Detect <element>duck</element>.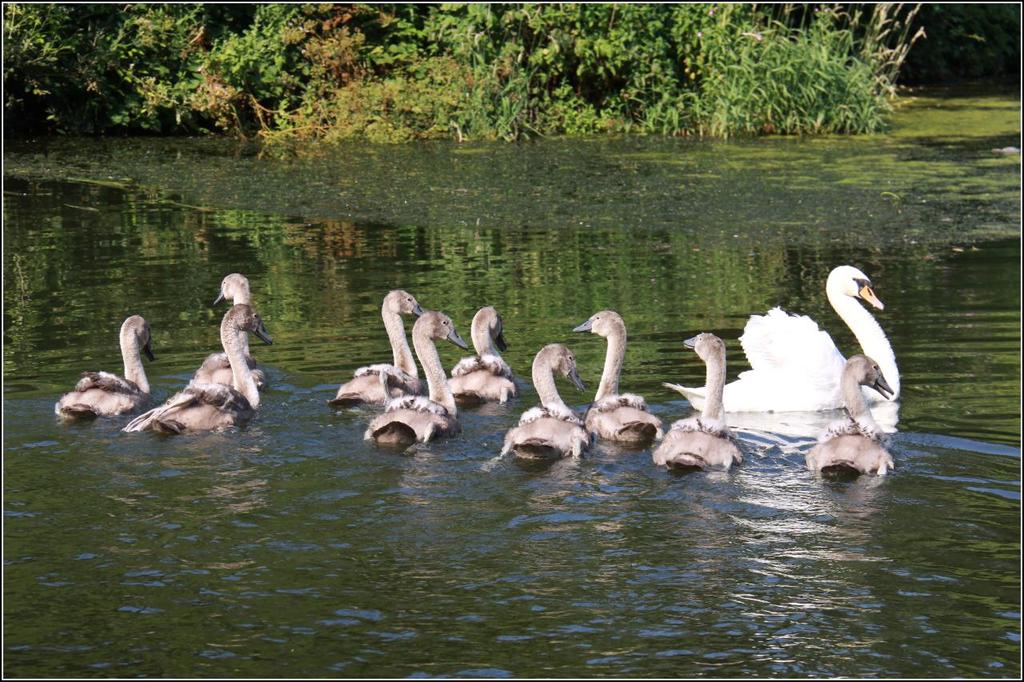
Detected at bbox(811, 351, 899, 477).
